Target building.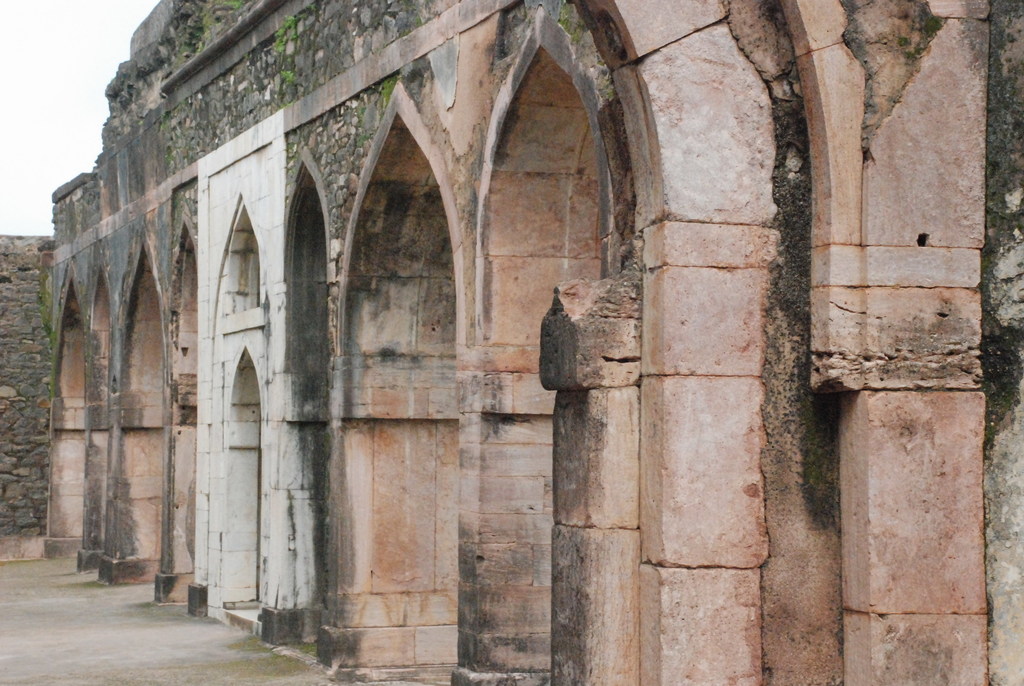
Target region: l=0, t=0, r=1023, b=685.
